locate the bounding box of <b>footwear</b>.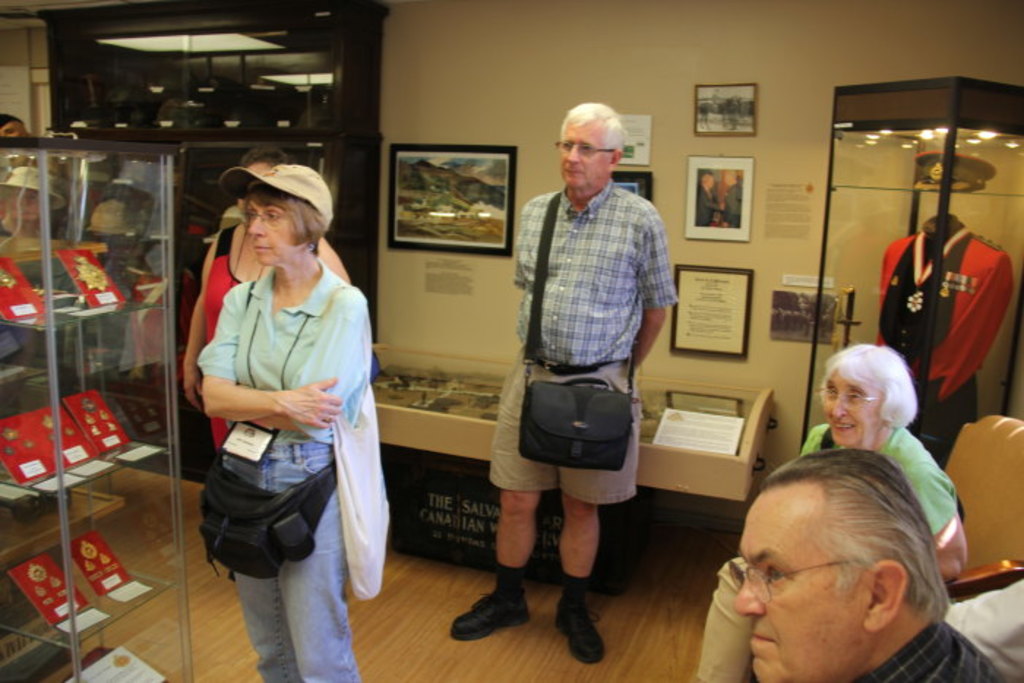
Bounding box: locate(443, 588, 531, 641).
